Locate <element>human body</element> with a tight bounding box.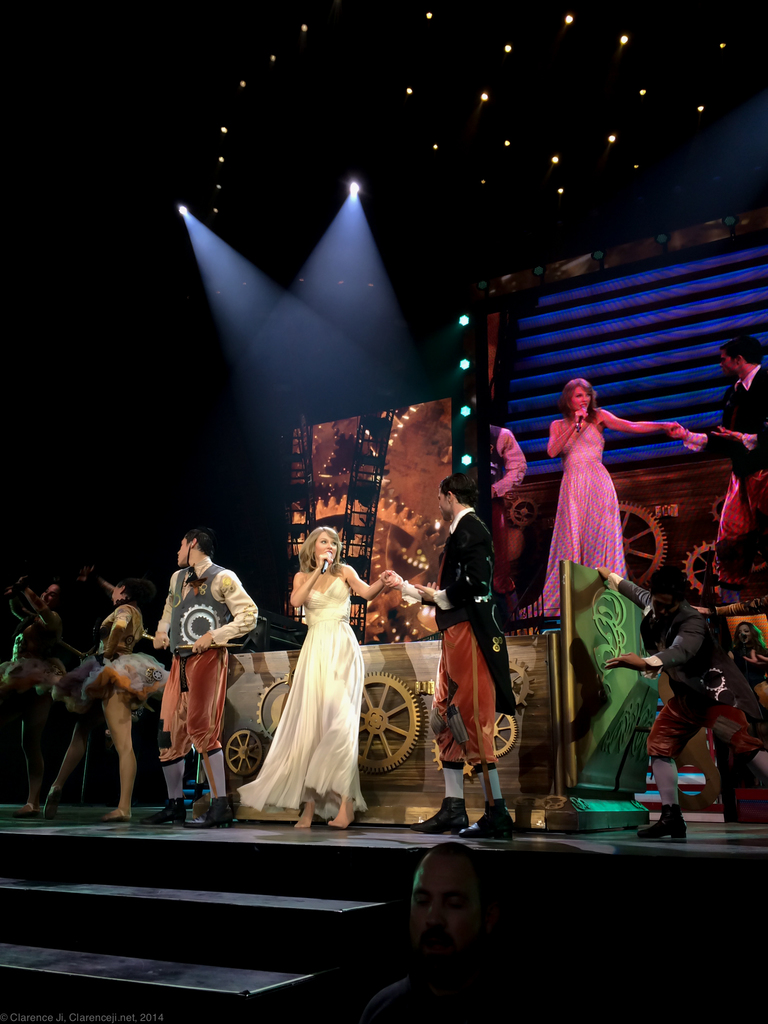
<box>150,531,264,825</box>.
